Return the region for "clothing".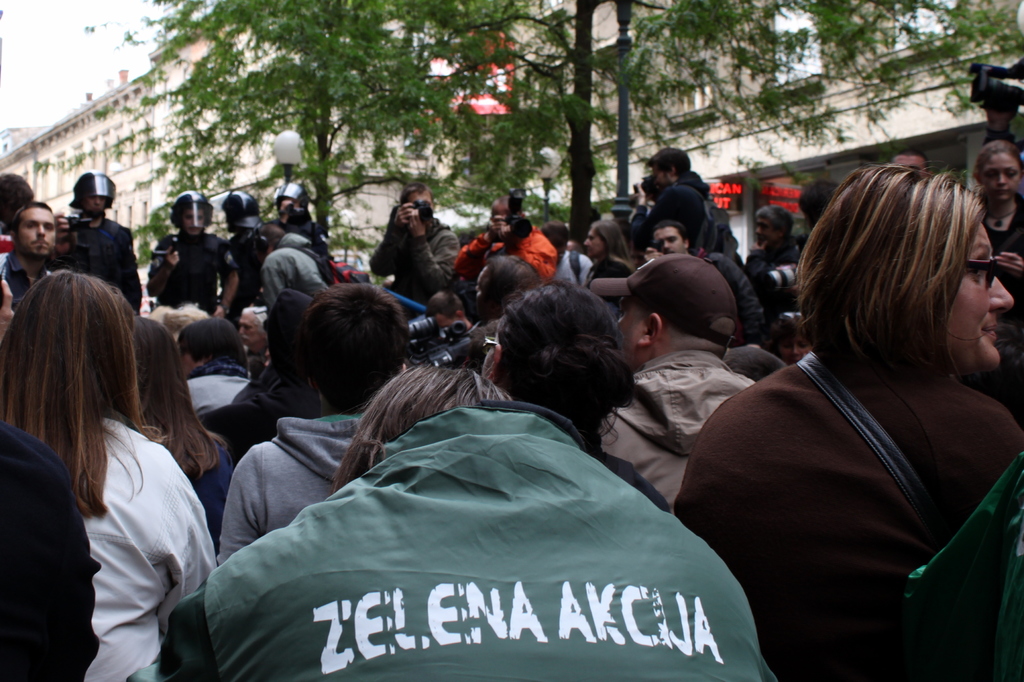
<region>331, 256, 368, 283</region>.
